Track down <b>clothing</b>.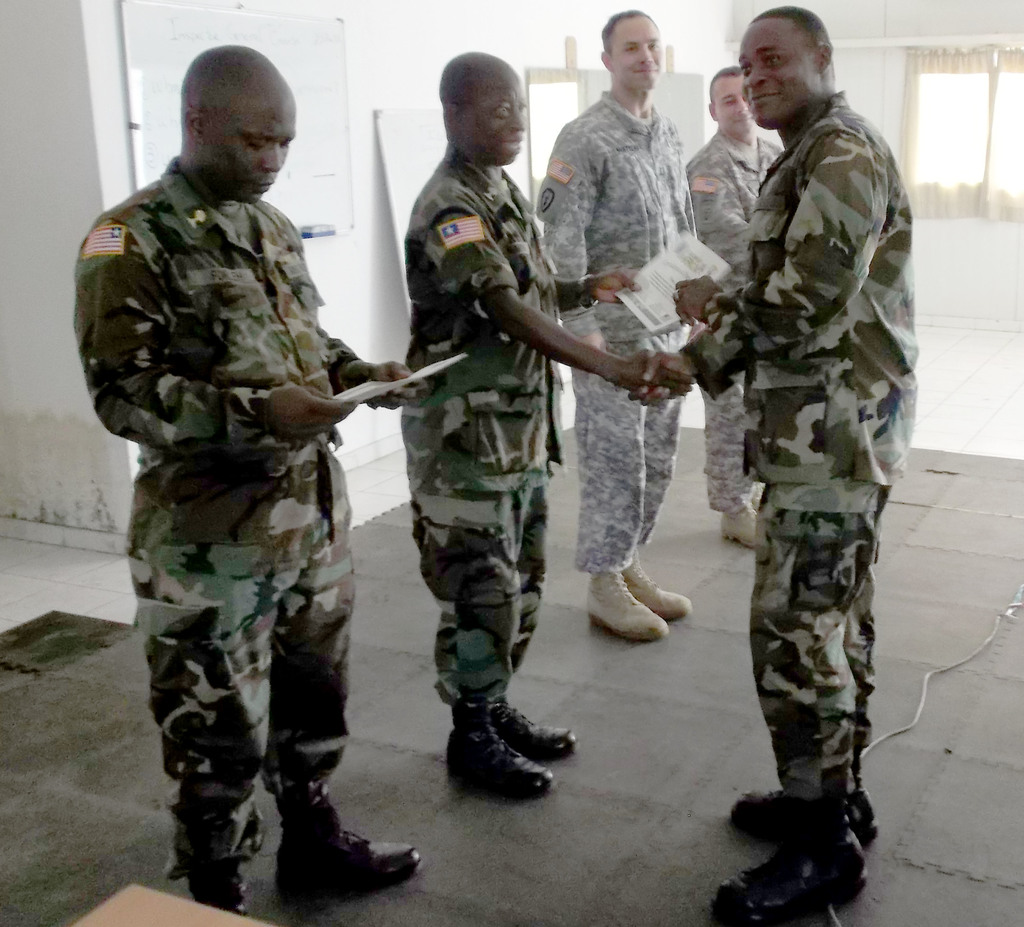
Tracked to 682, 120, 775, 525.
